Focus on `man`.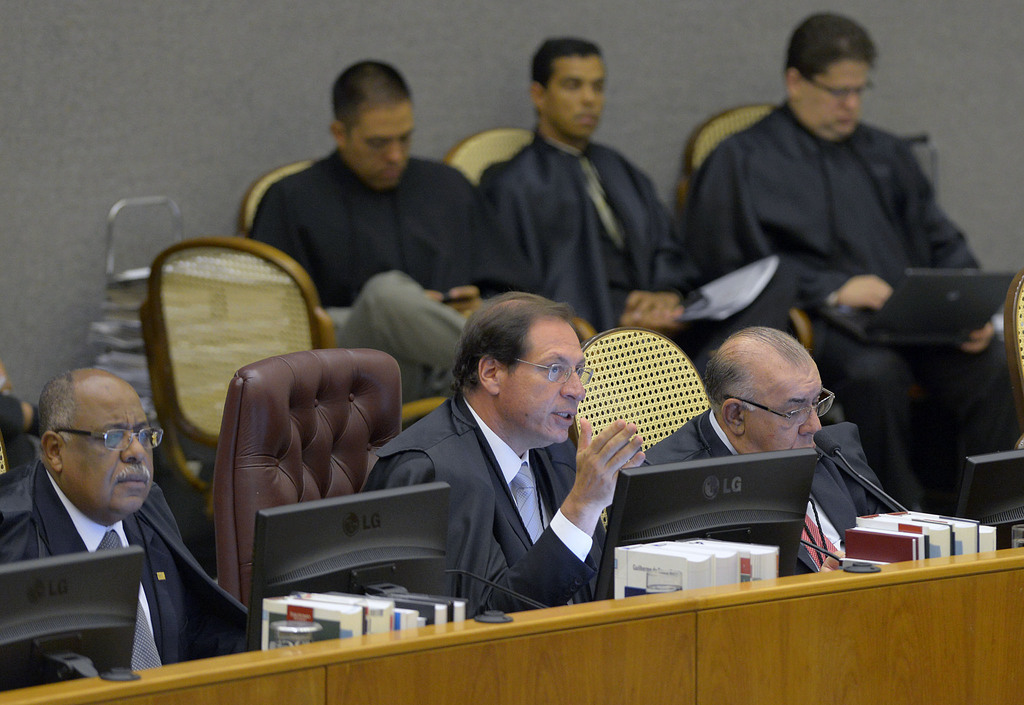
Focused at left=244, top=57, right=596, bottom=415.
